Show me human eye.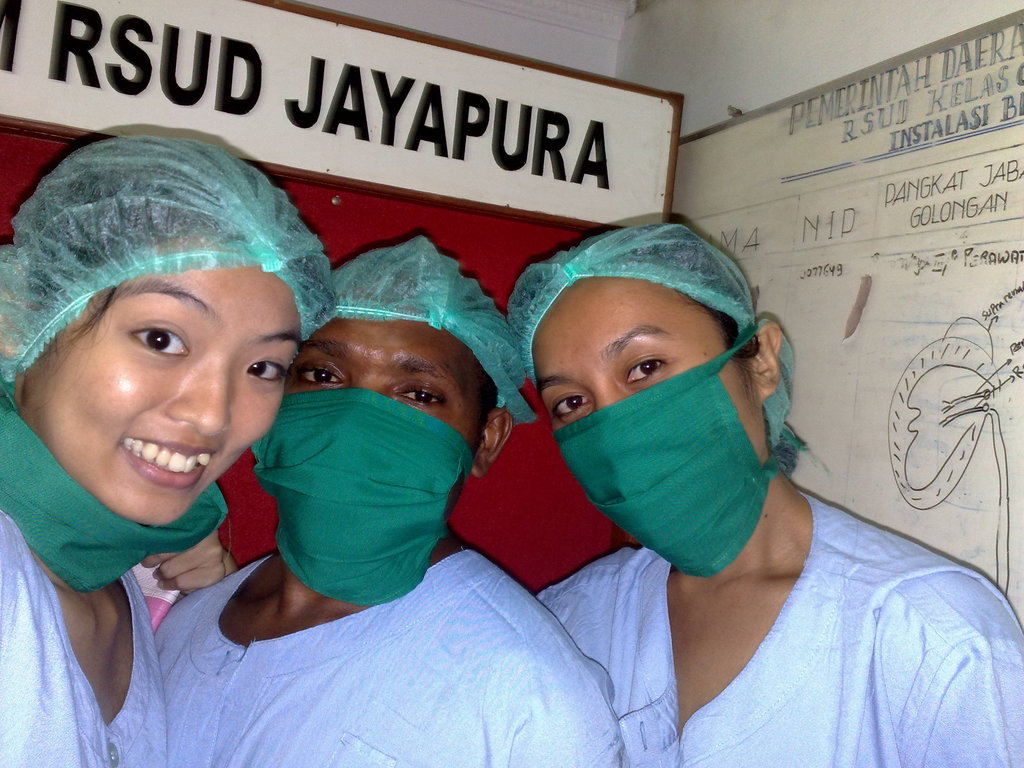
human eye is here: bbox=[117, 325, 191, 362].
